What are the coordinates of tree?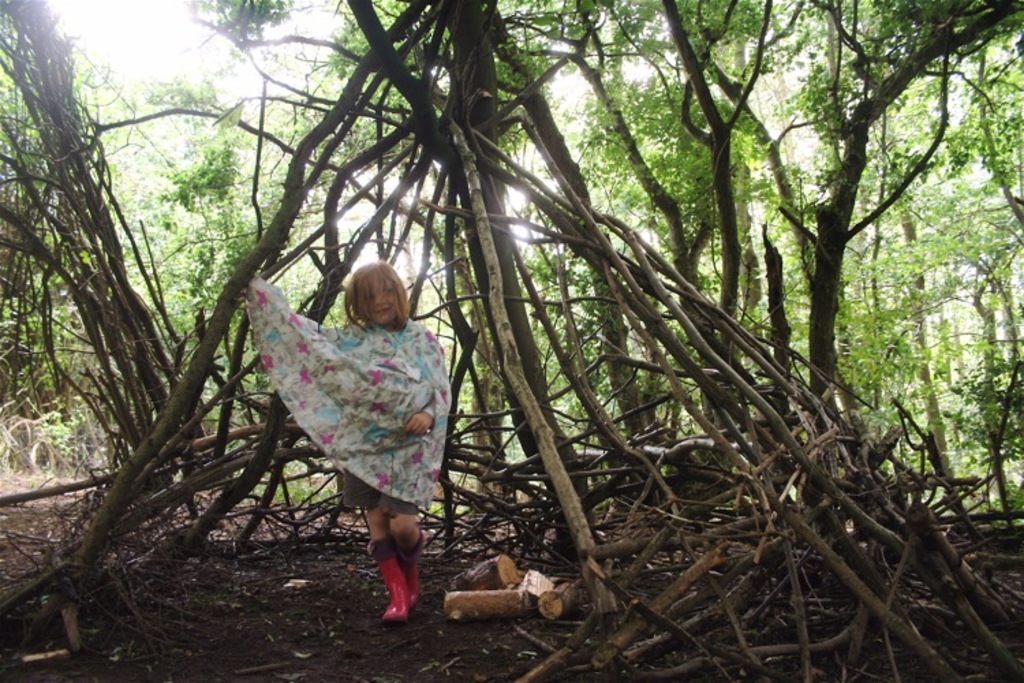
<bbox>0, 0, 232, 571</bbox>.
